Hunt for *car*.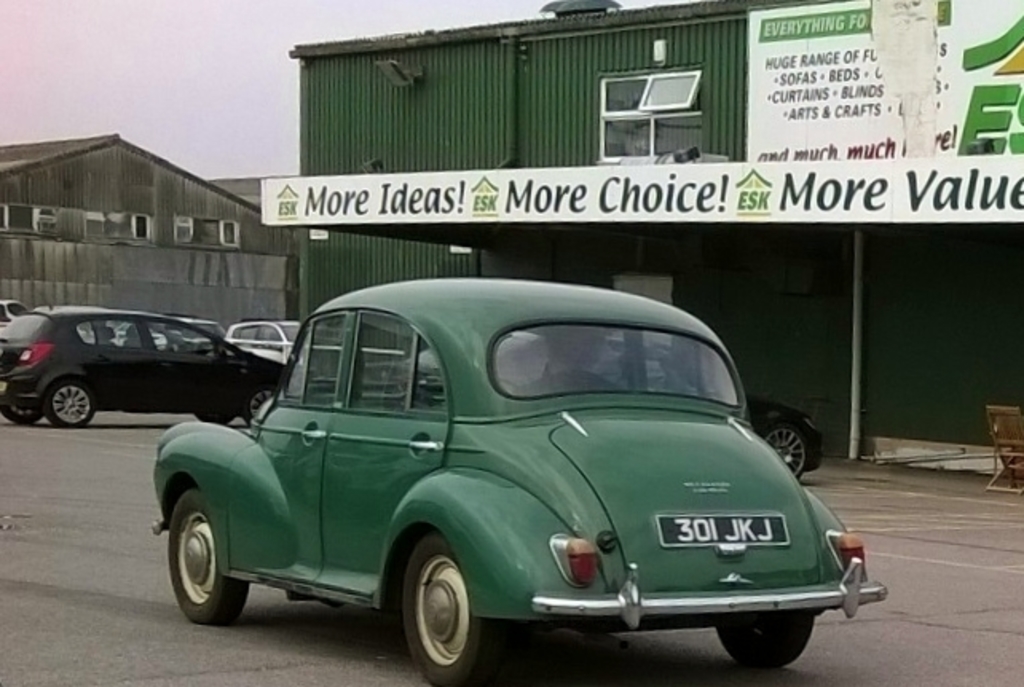
Hunted down at pyautogui.locateOnScreen(301, 327, 821, 485).
